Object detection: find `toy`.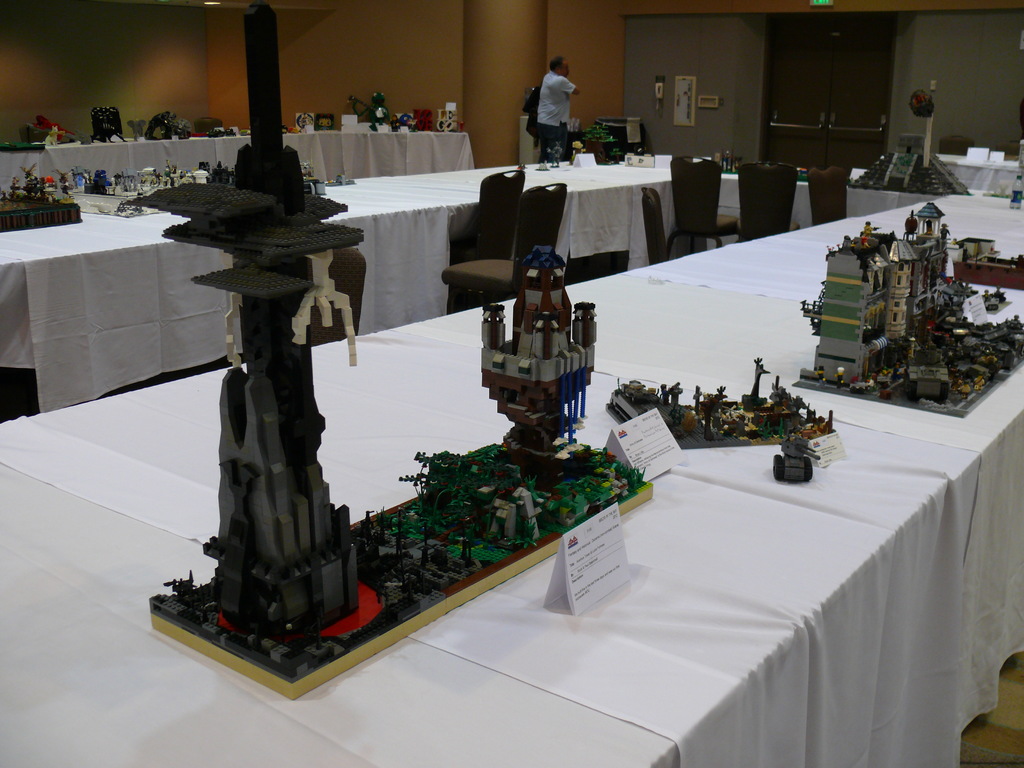
(left=399, top=115, right=417, bottom=129).
